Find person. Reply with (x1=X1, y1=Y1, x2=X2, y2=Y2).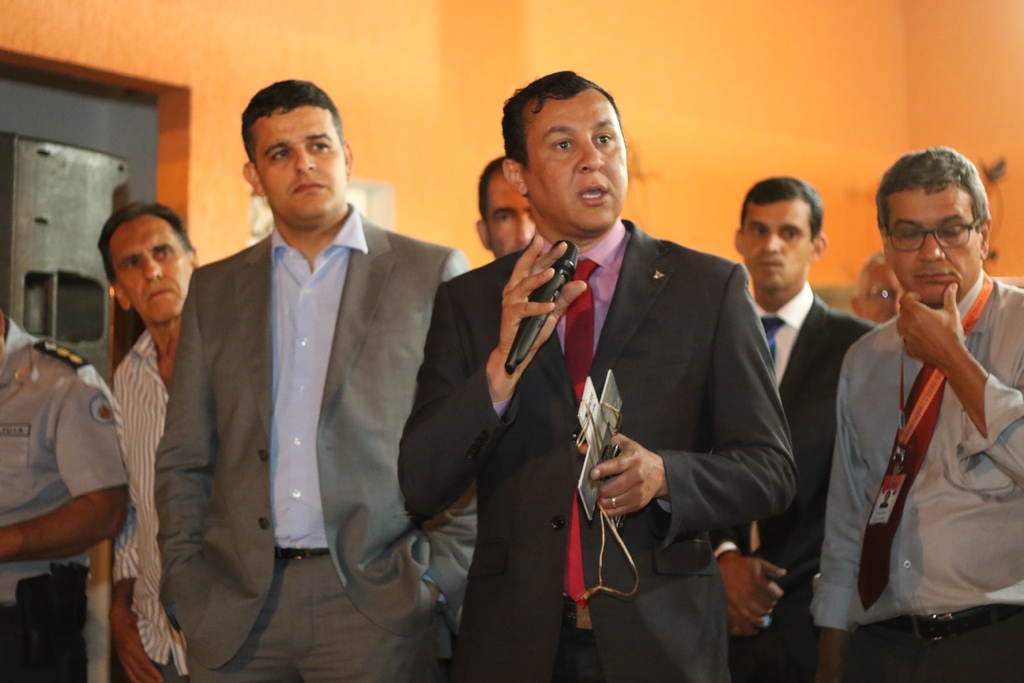
(x1=109, y1=198, x2=211, y2=682).
